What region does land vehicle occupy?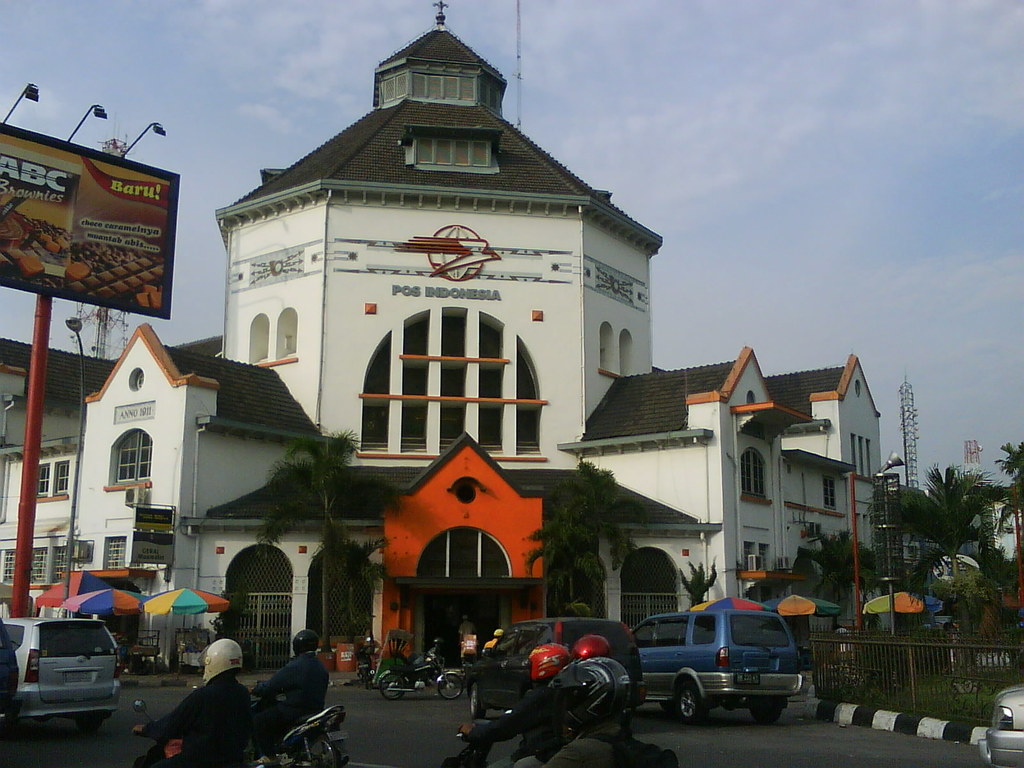
{"left": 253, "top": 680, "right": 349, "bottom": 767}.
